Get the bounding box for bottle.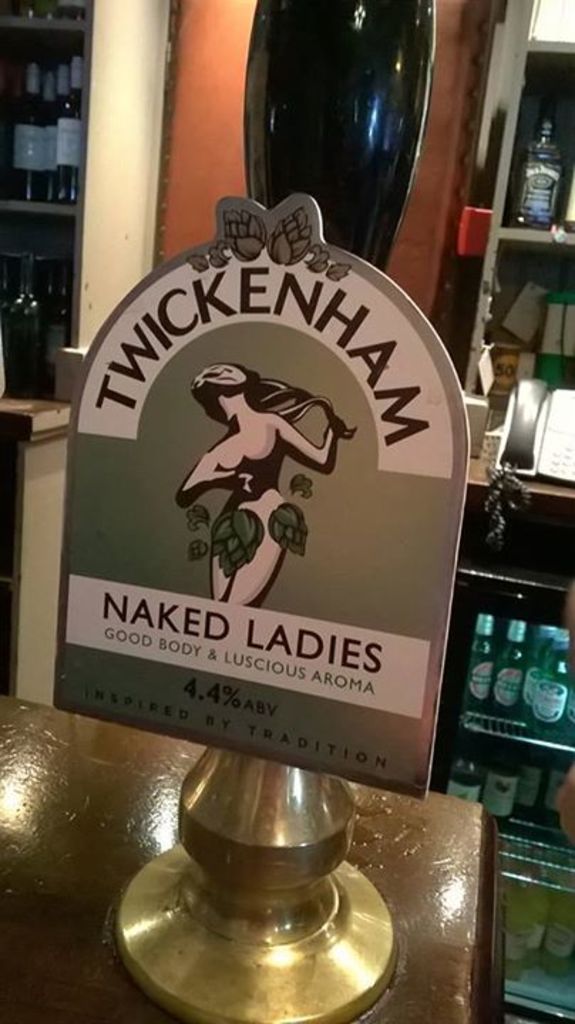
bbox(521, 754, 535, 816).
